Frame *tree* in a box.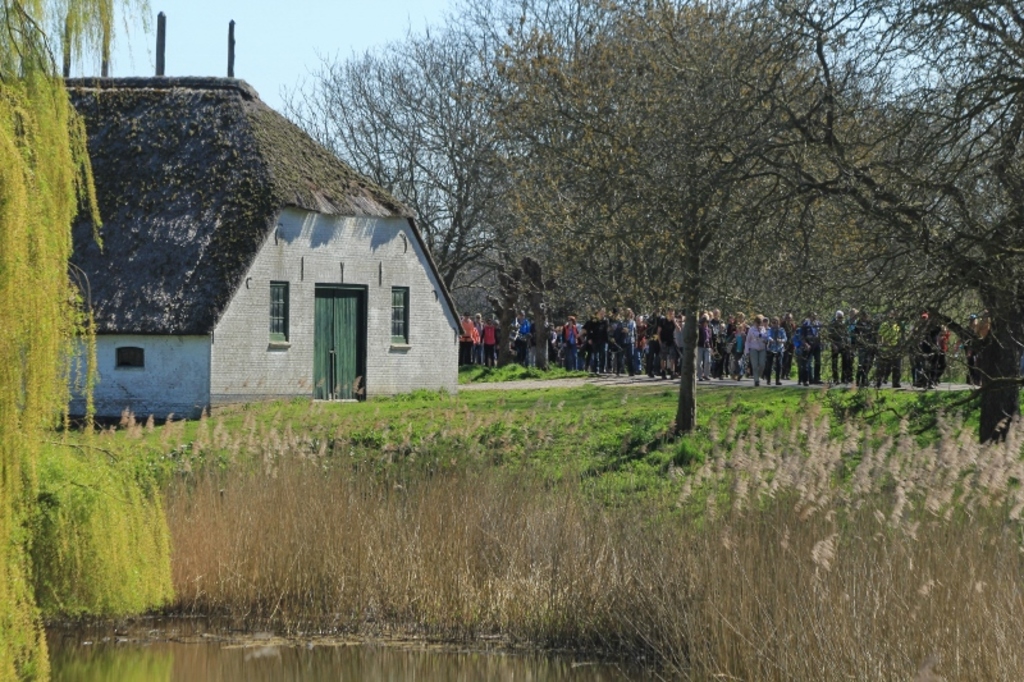
{"left": 278, "top": 18, "right": 415, "bottom": 210}.
